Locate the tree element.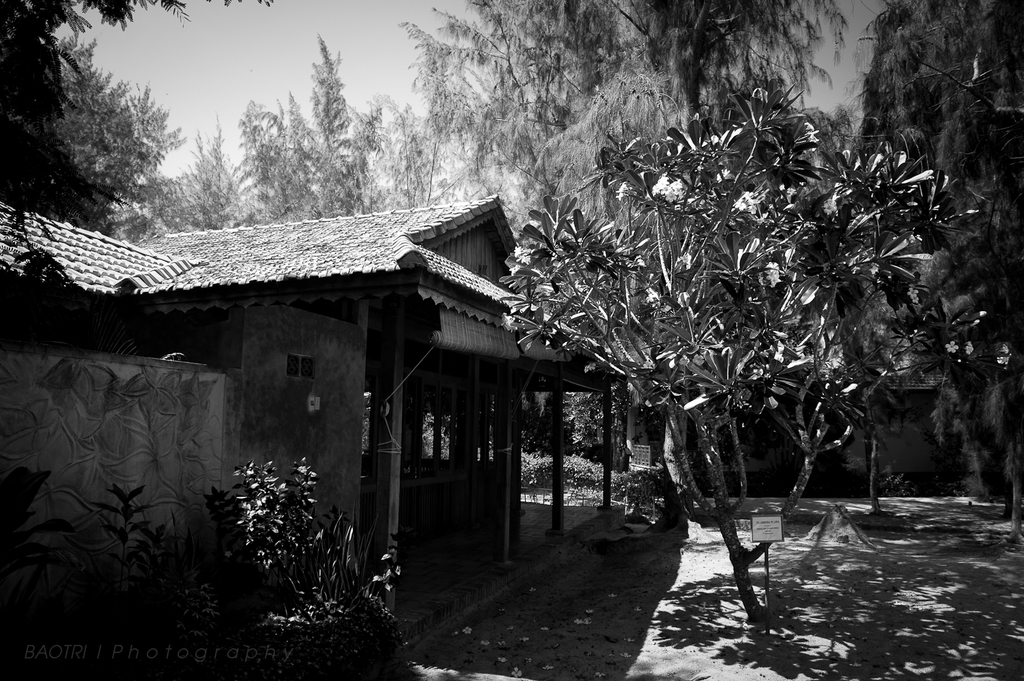
Element bbox: <region>864, 0, 1023, 532</region>.
